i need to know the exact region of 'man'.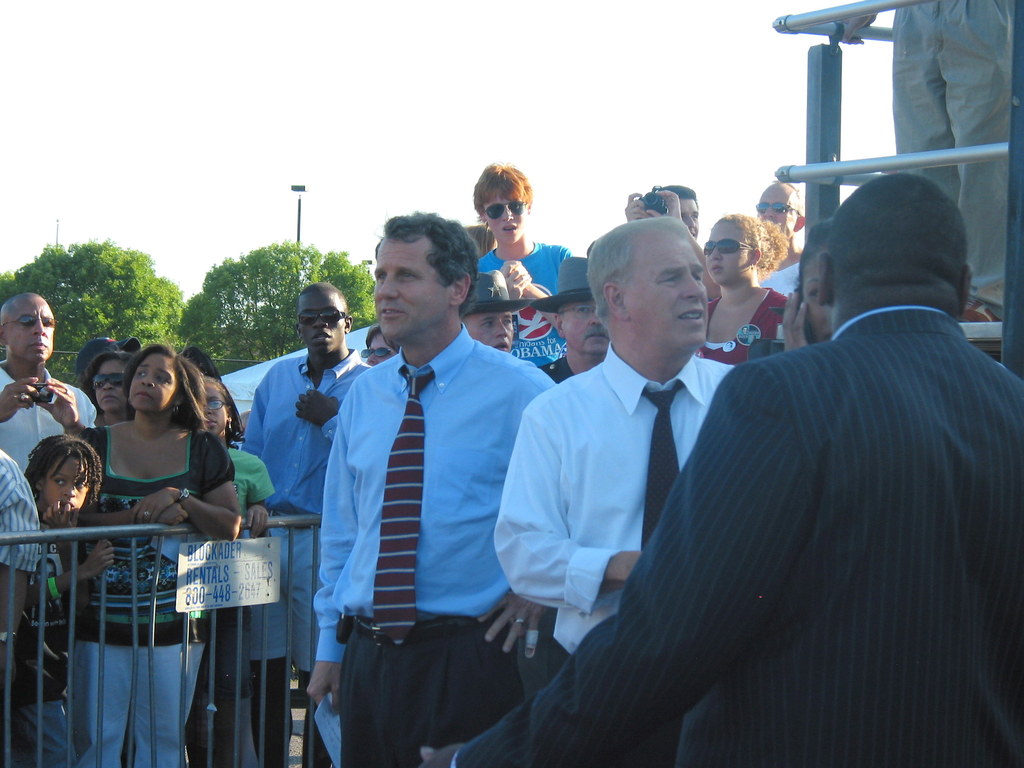
Region: (x1=476, y1=161, x2=568, y2=360).
